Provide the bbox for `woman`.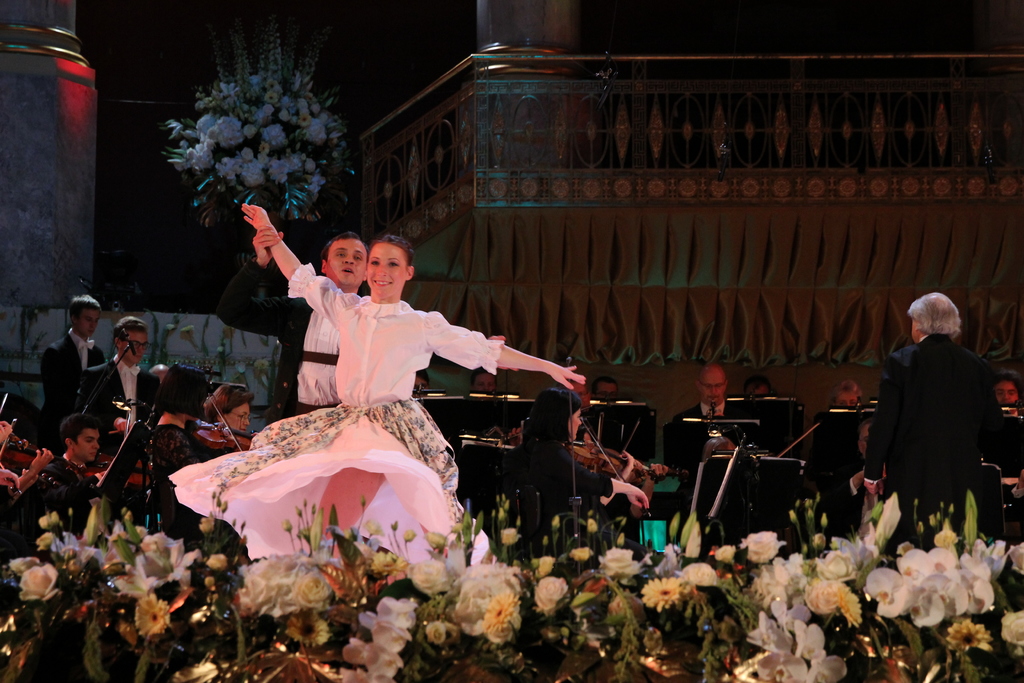
box=[202, 384, 250, 438].
